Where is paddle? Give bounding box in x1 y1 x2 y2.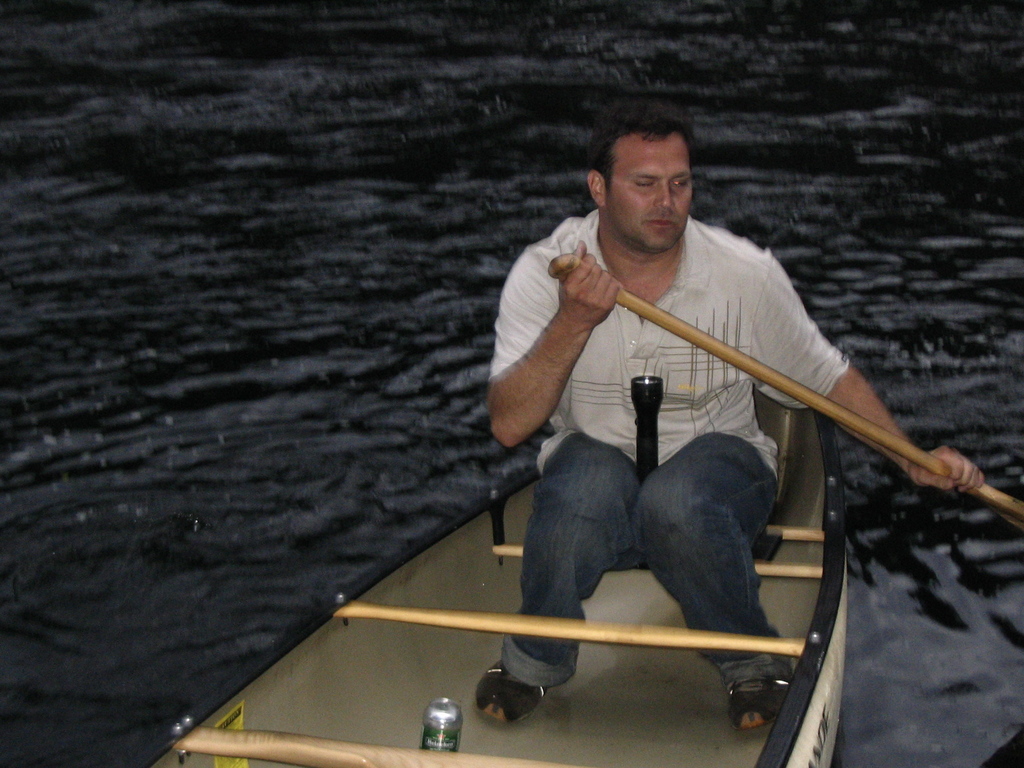
547 248 1023 534.
